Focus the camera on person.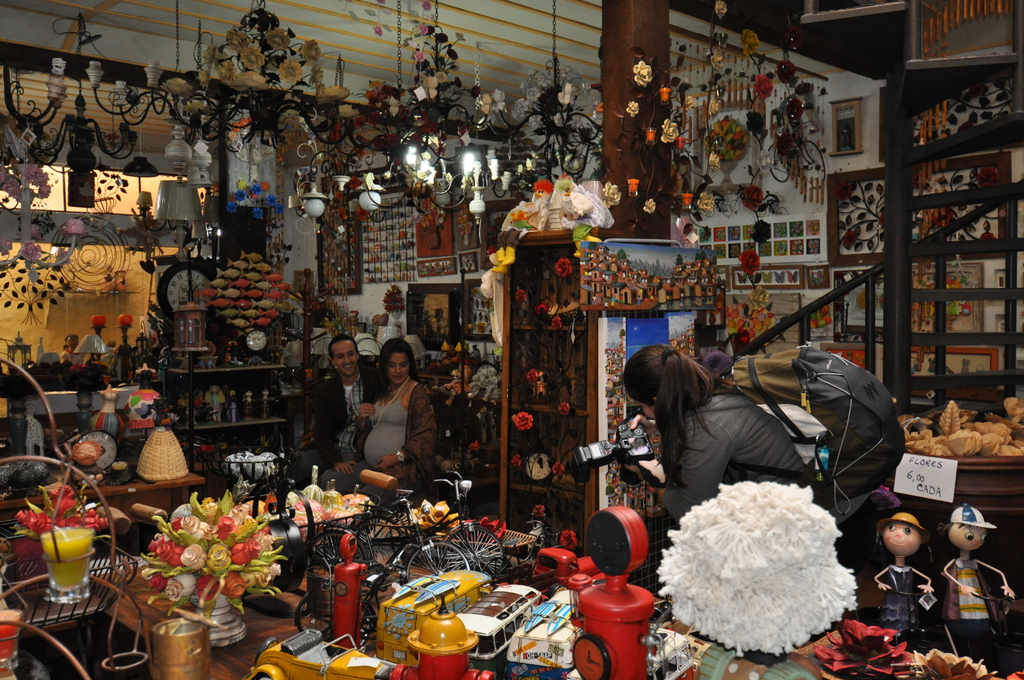
Focus region: (x1=370, y1=357, x2=436, y2=509).
